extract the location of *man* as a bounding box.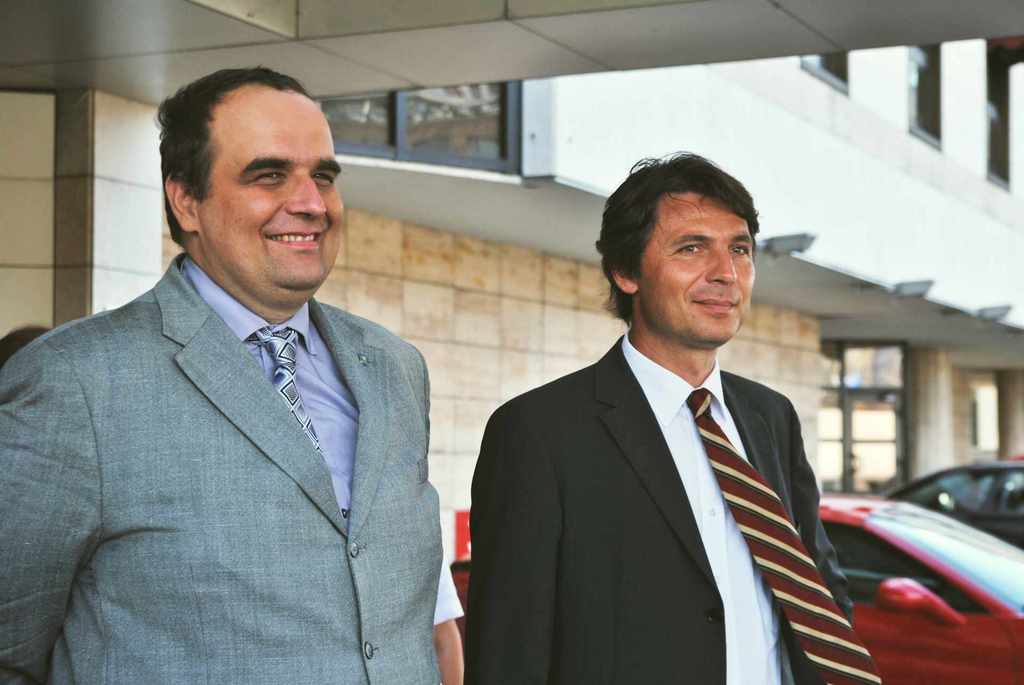
(left=433, top=556, right=470, bottom=684).
